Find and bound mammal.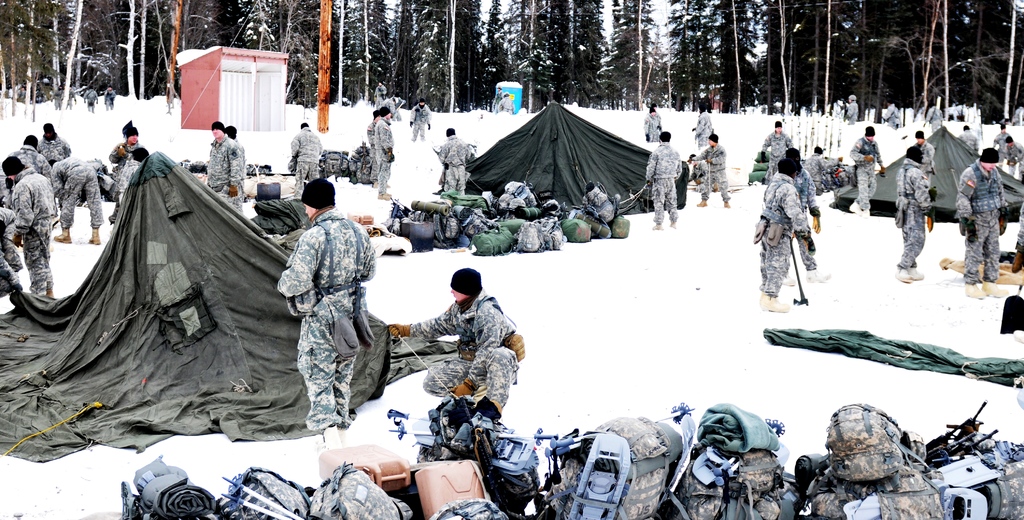
Bound: 374,103,395,197.
